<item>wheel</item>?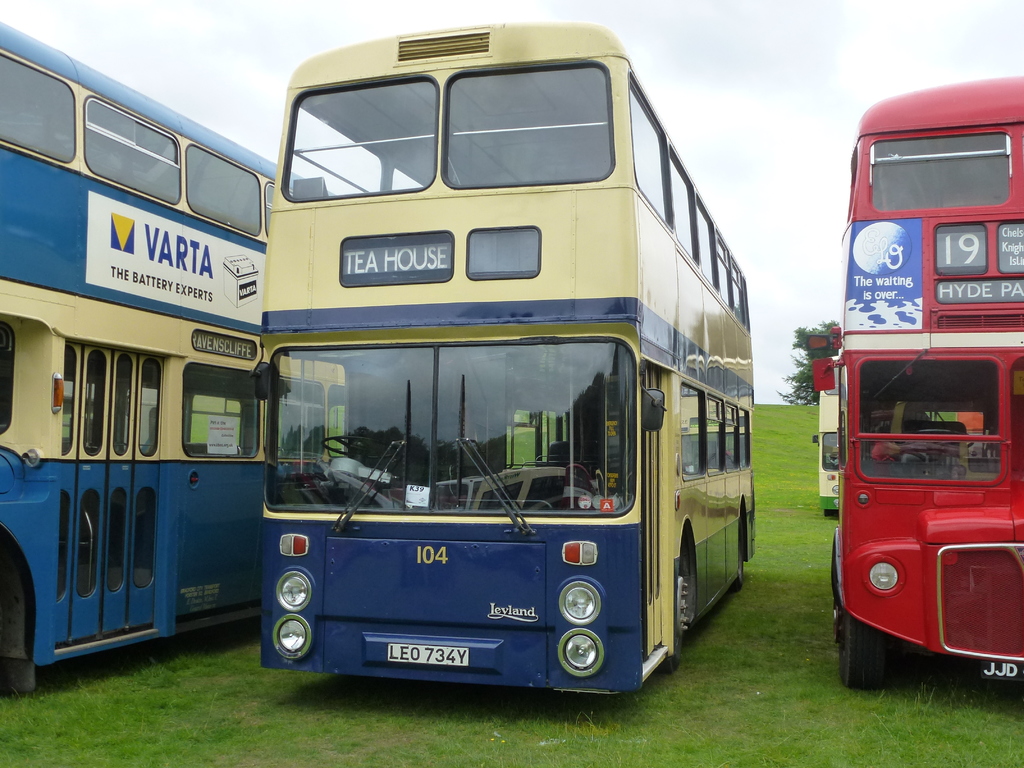
BBox(823, 508, 833, 515)
